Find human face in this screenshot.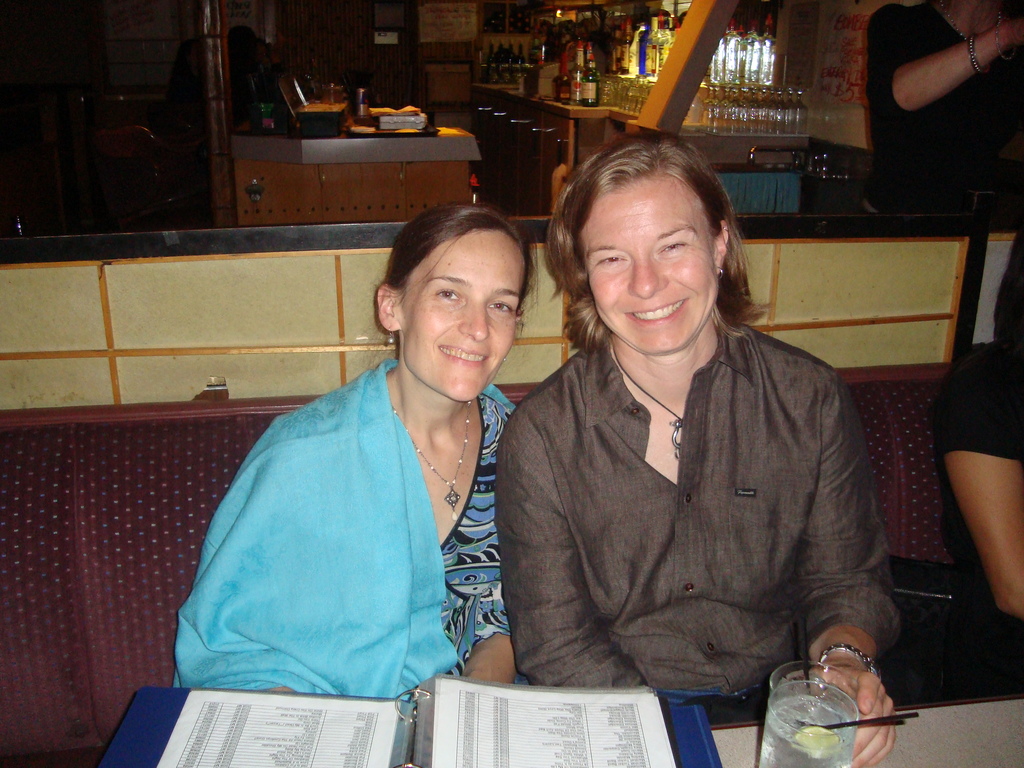
The bounding box for human face is x1=410 y1=228 x2=525 y2=403.
